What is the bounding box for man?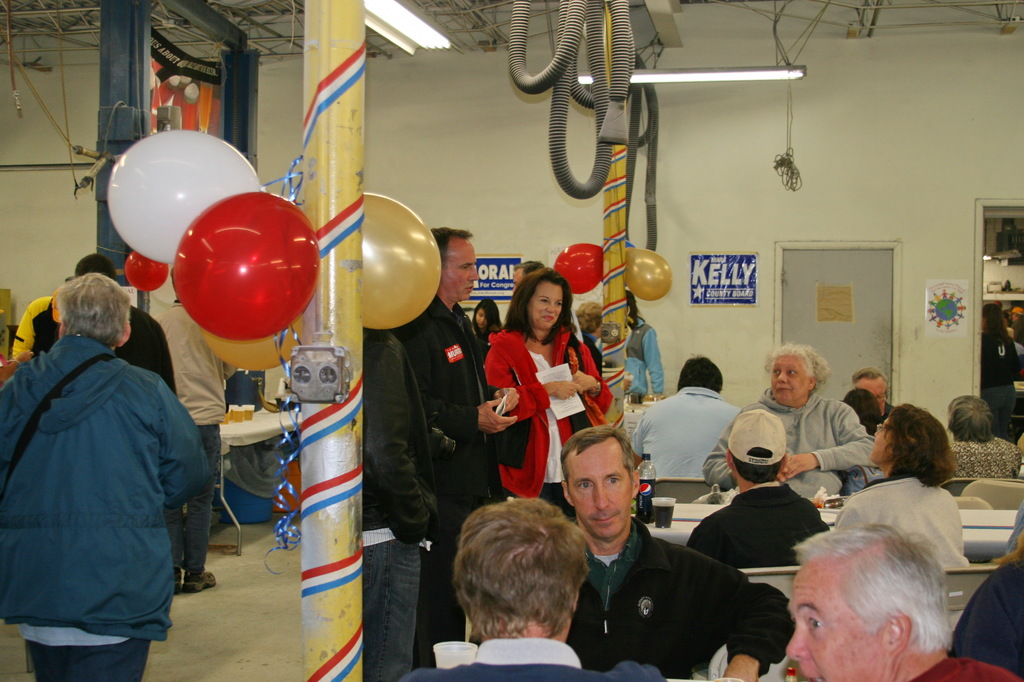
[786,530,1023,681].
